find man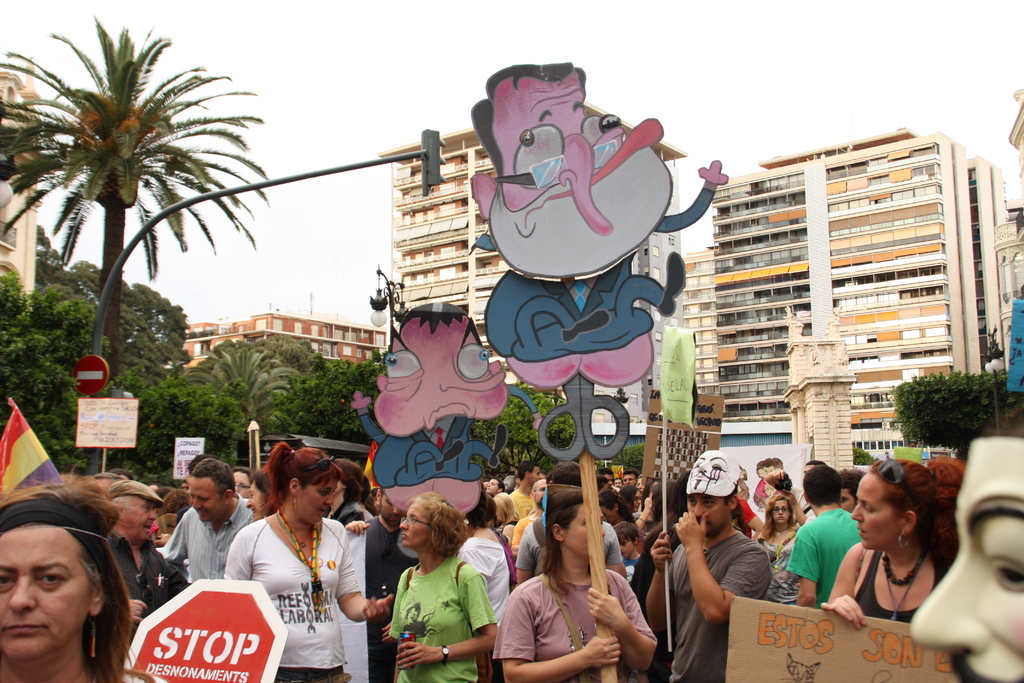
x1=764, y1=456, x2=827, y2=530
